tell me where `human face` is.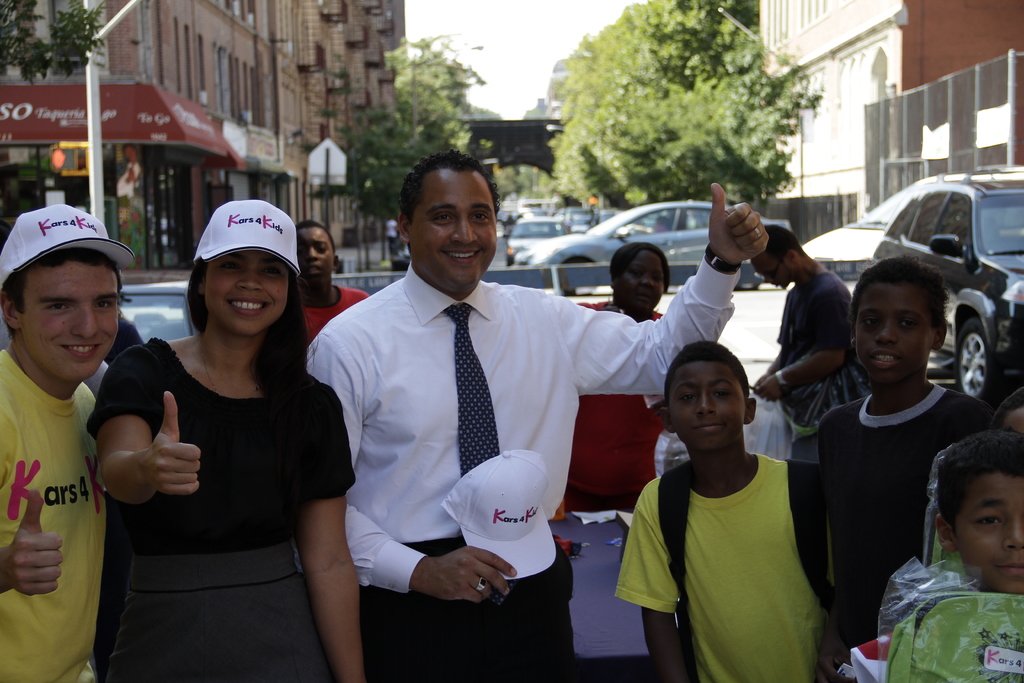
`human face` is at <region>614, 251, 665, 309</region>.
